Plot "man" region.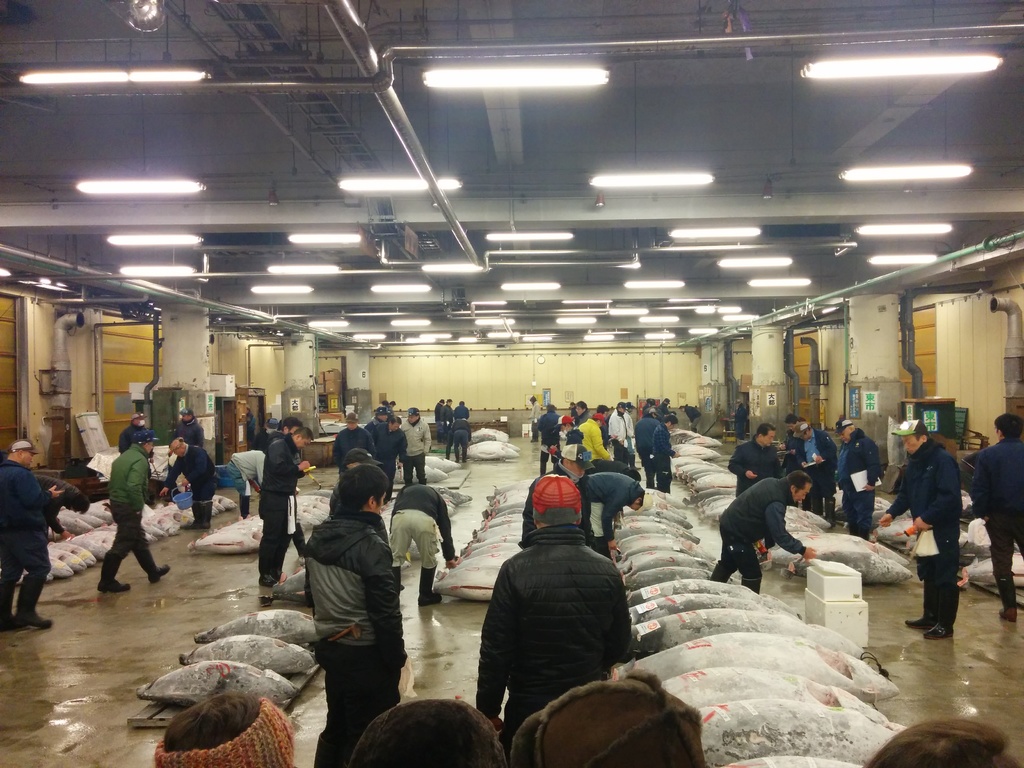
Plotted at left=837, top=419, right=882, bottom=536.
